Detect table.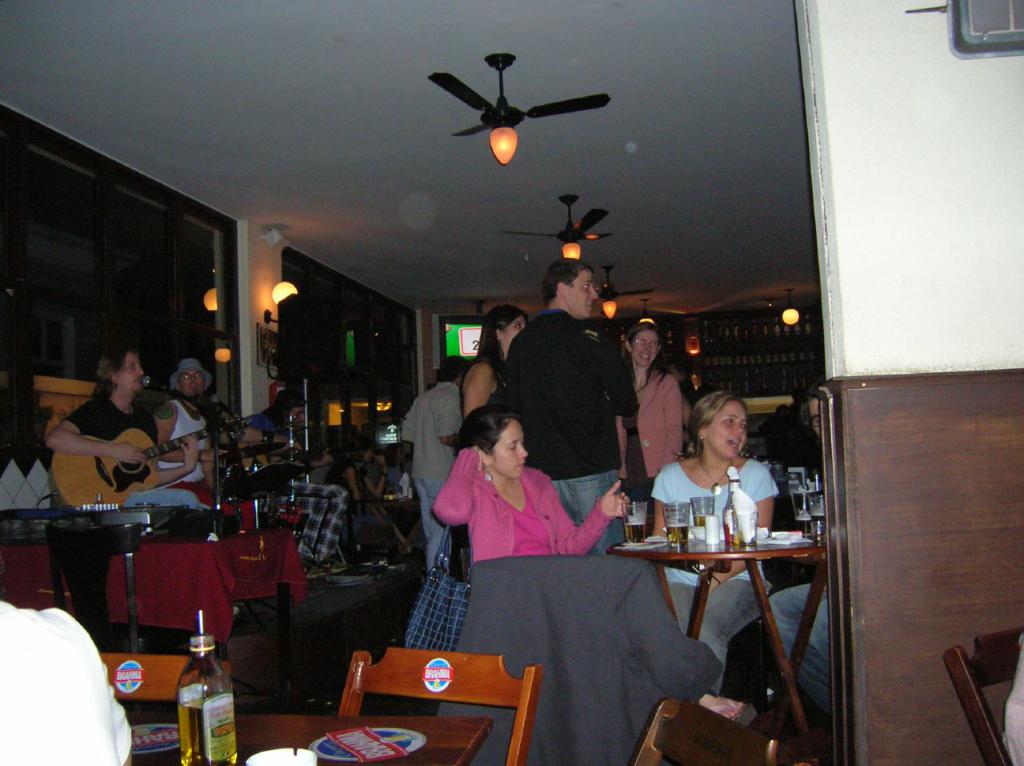
Detected at BBox(610, 531, 826, 765).
